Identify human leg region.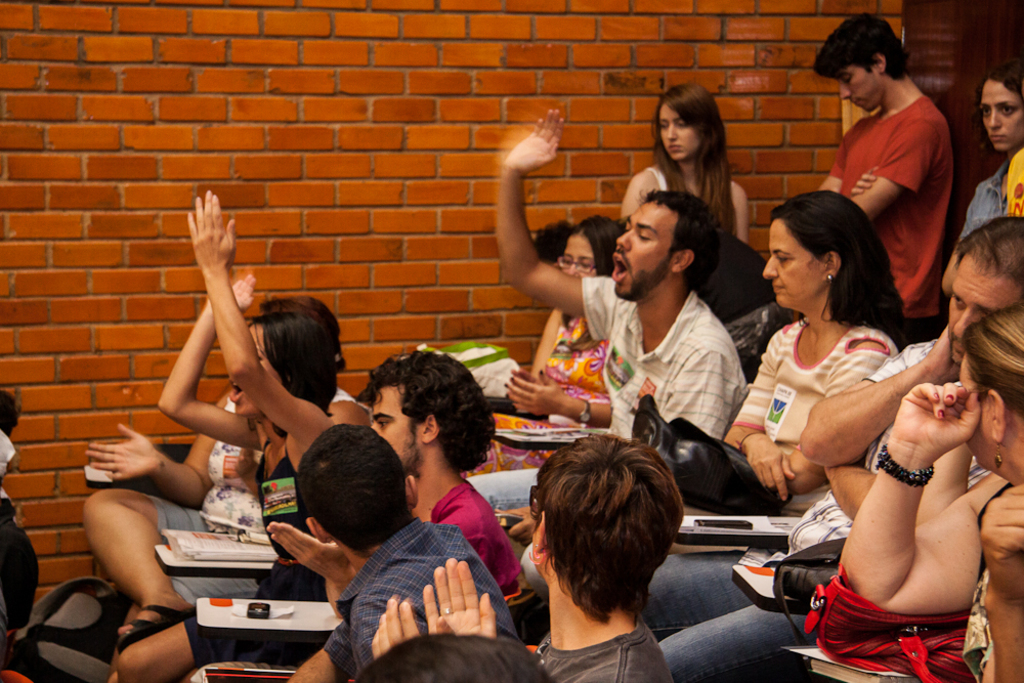
Region: 116:617:290:682.
